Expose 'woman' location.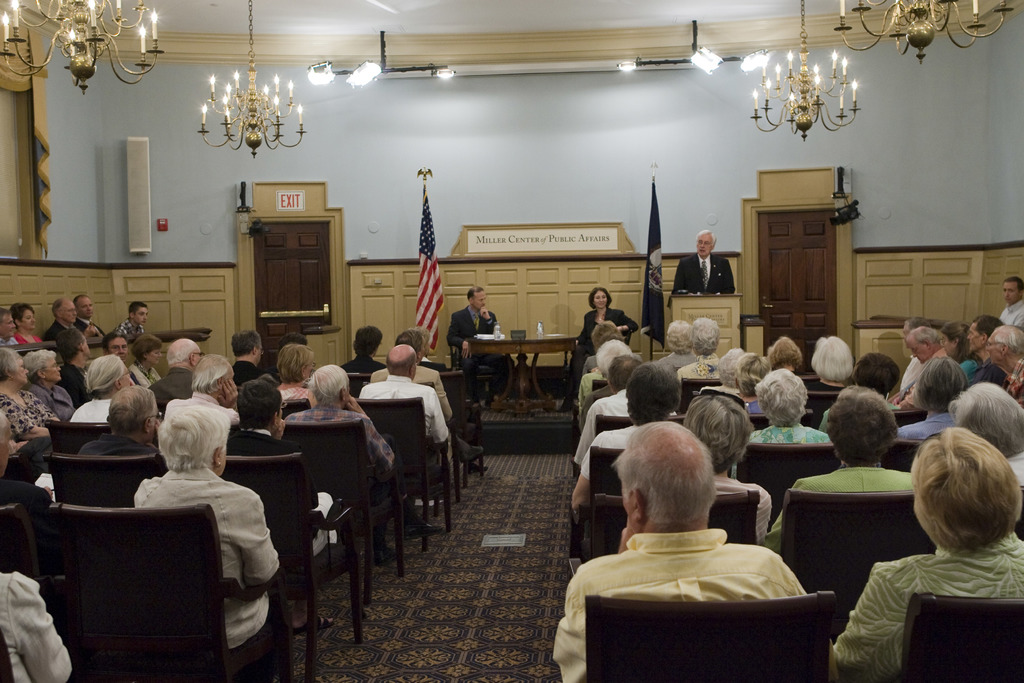
Exposed at select_region(723, 349, 746, 393).
